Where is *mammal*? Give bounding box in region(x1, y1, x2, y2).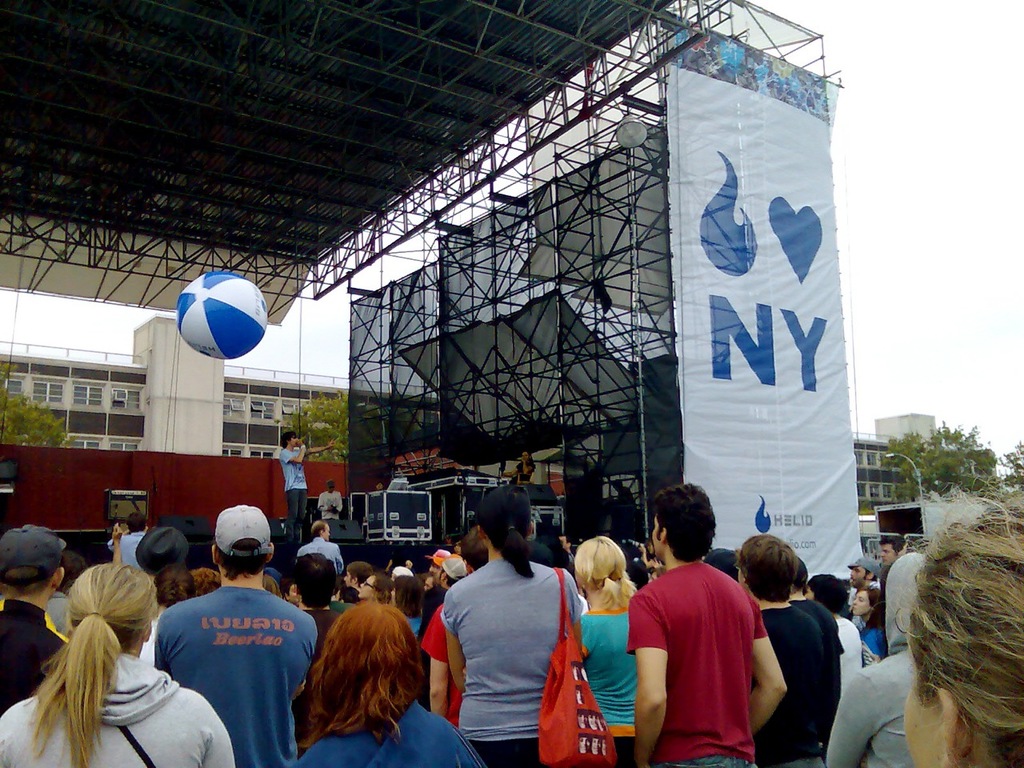
region(502, 450, 544, 488).
